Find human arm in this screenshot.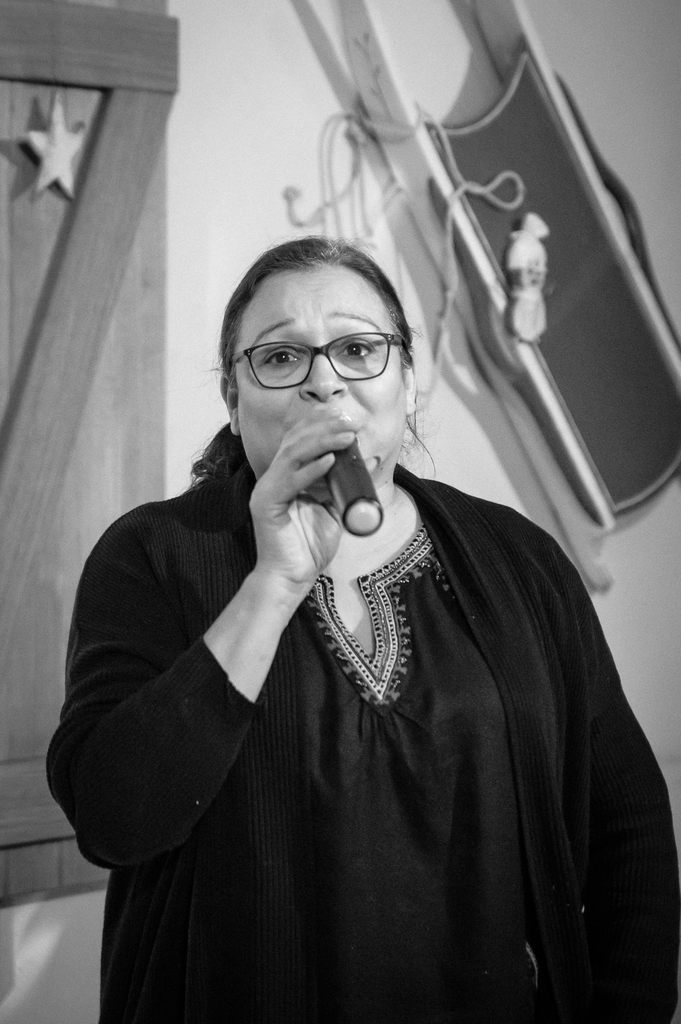
The bounding box for human arm is BBox(88, 454, 339, 914).
